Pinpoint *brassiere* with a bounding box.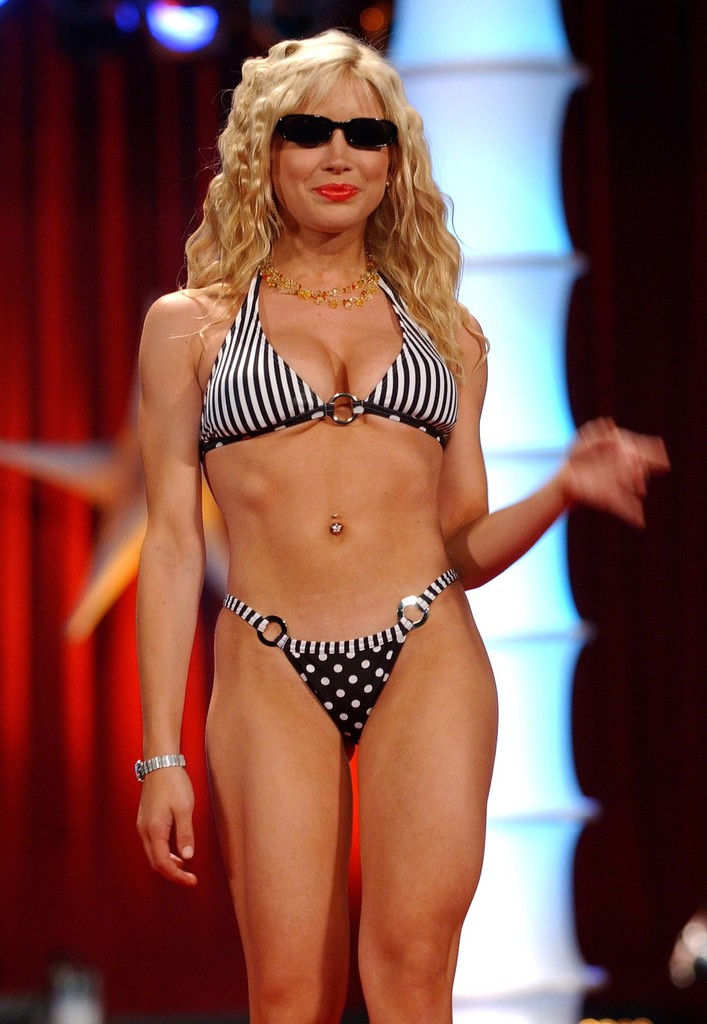
x1=199 y1=268 x2=445 y2=455.
